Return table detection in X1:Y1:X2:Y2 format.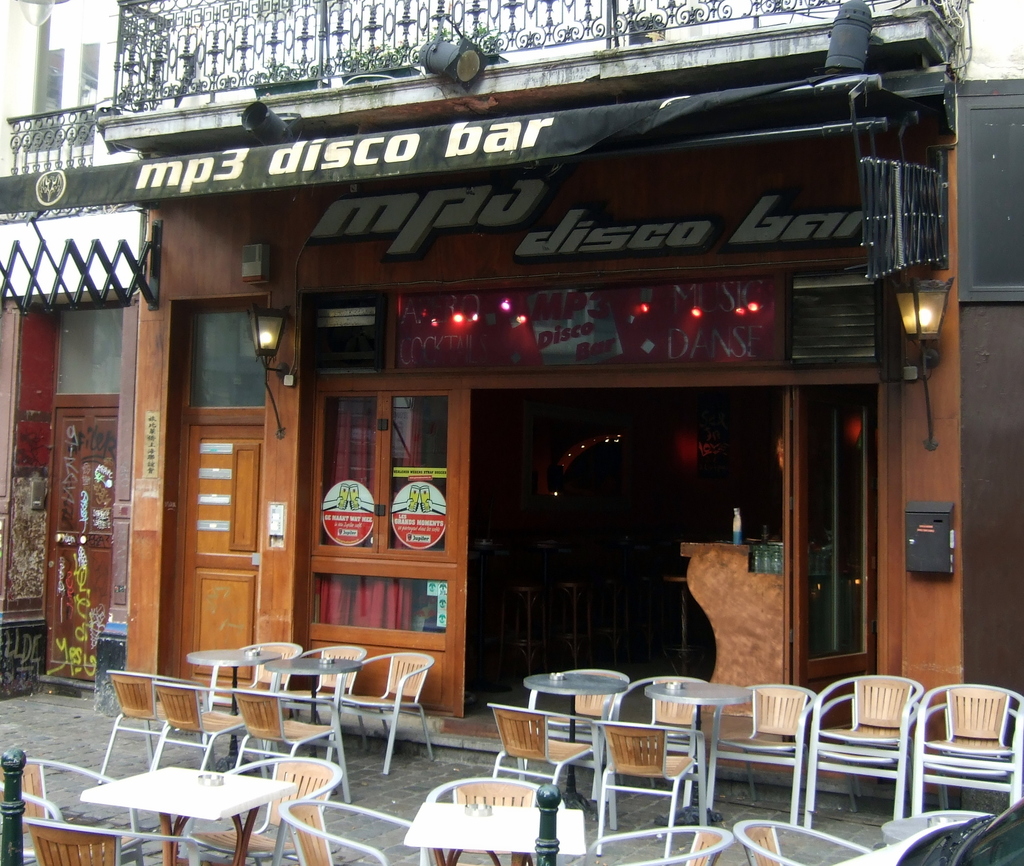
827:819:998:865.
